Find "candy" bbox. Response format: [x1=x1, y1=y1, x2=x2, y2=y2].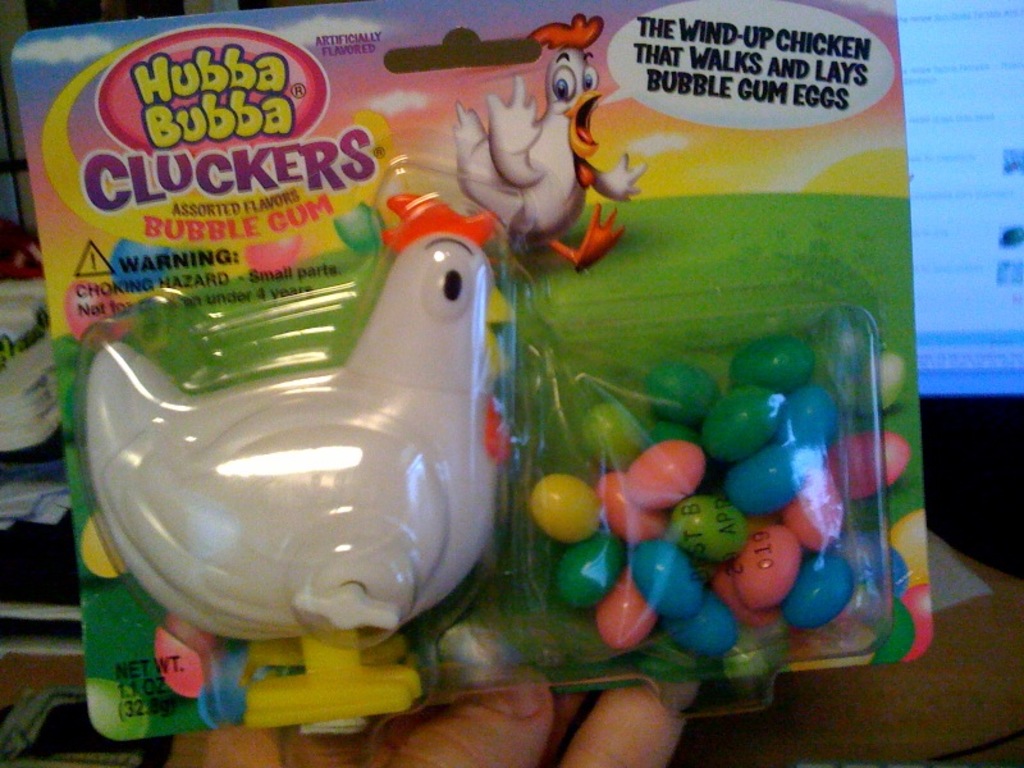
[x1=79, y1=511, x2=133, y2=581].
